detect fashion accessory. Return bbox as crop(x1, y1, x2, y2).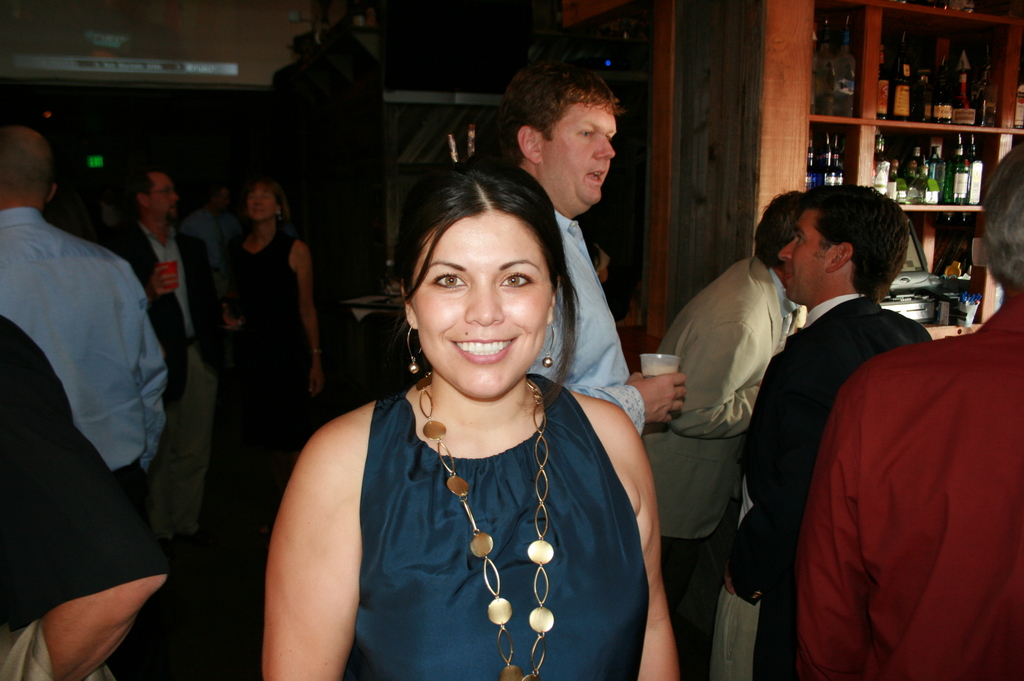
crop(412, 368, 557, 680).
